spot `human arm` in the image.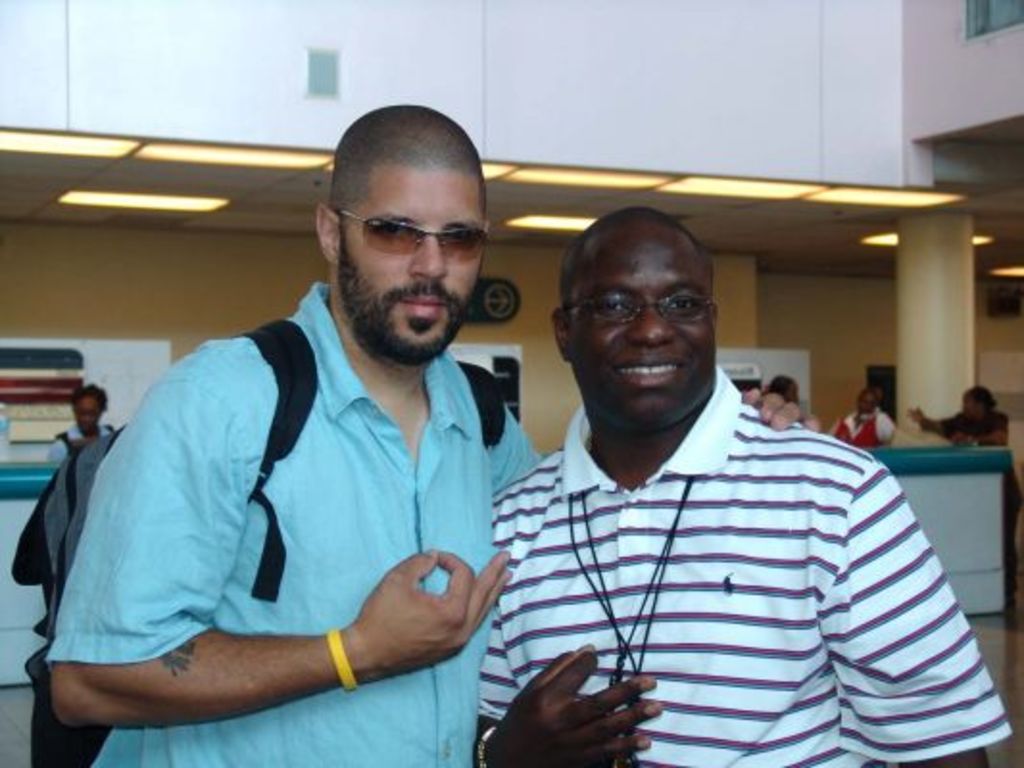
`human arm` found at x1=830 y1=463 x2=1014 y2=766.
